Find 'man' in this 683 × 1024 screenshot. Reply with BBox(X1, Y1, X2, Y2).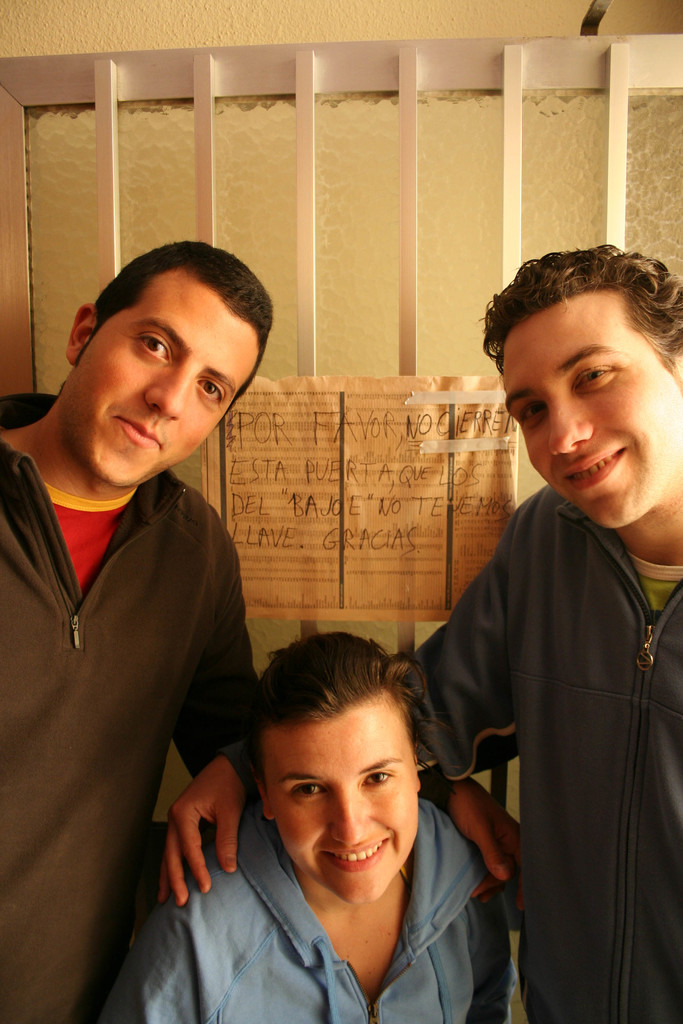
BBox(0, 246, 539, 1023).
